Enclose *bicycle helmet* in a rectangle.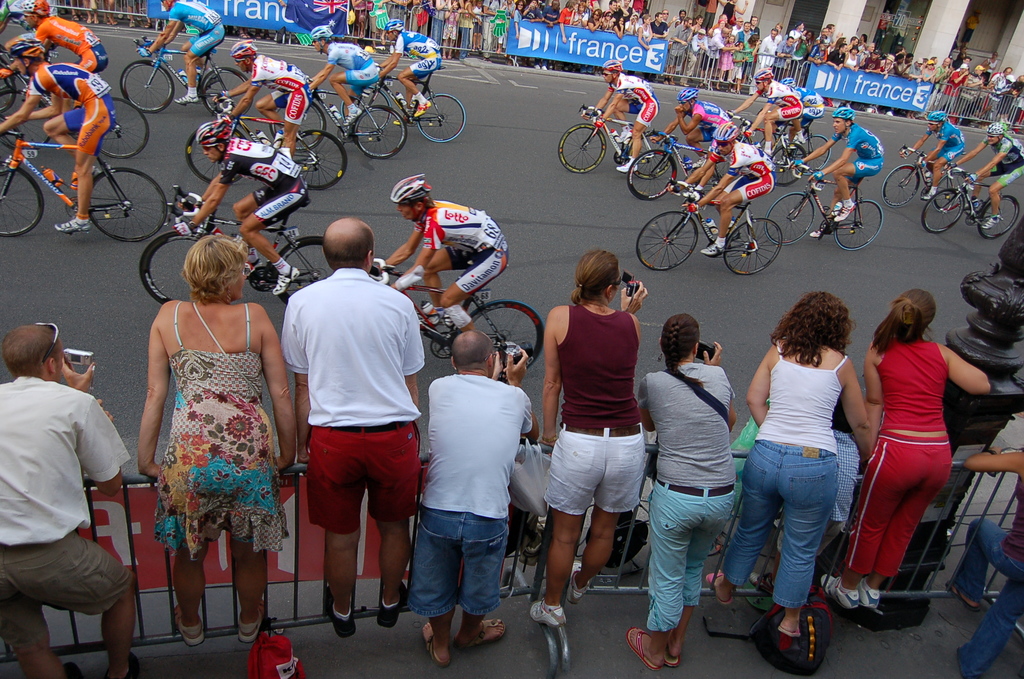
x1=832, y1=111, x2=854, y2=127.
